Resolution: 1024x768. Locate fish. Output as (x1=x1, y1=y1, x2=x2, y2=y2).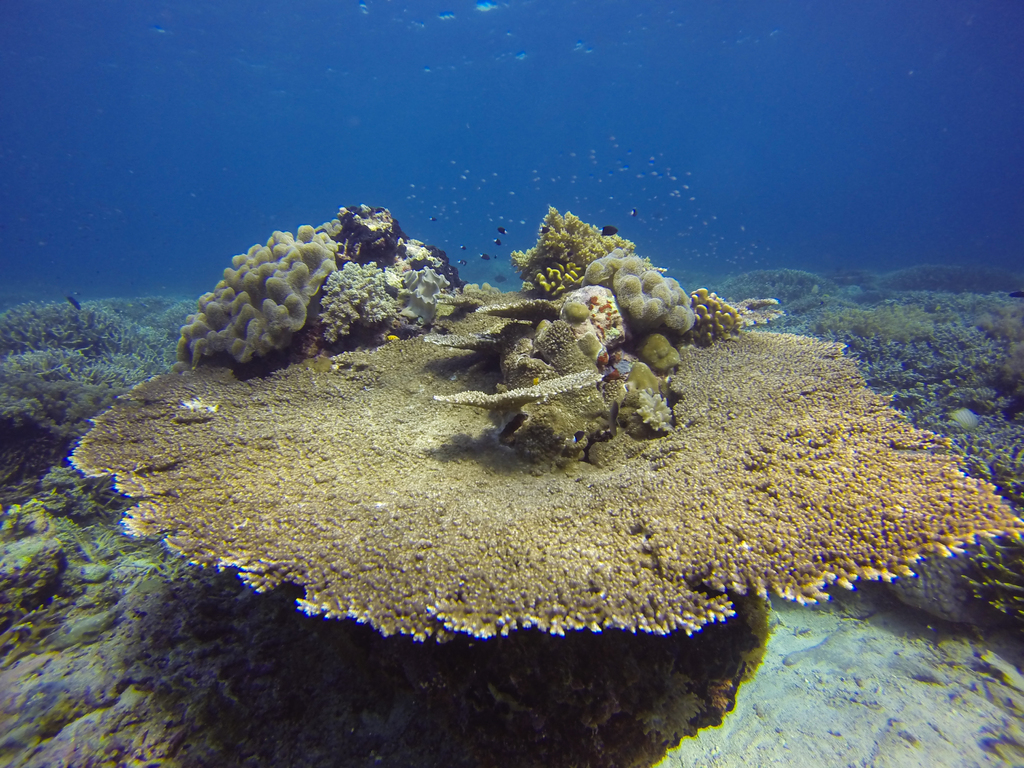
(x1=459, y1=260, x2=465, y2=266).
